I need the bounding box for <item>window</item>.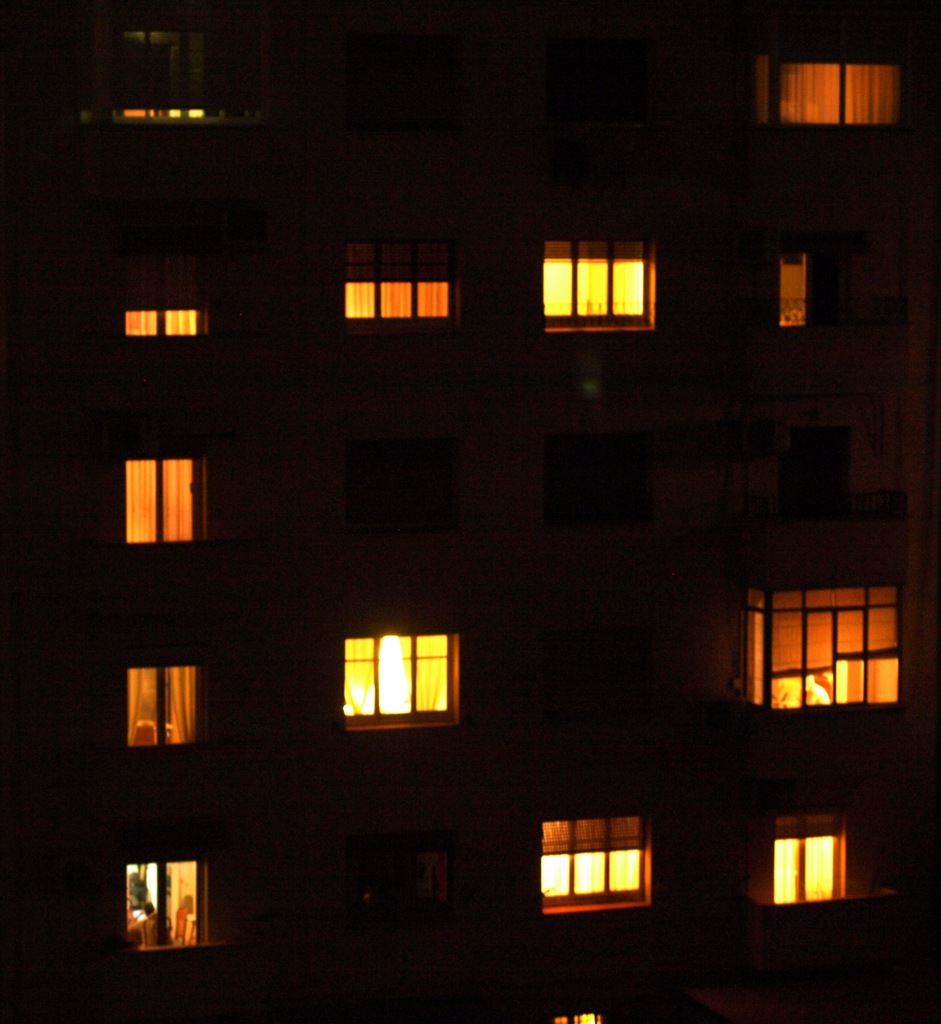
Here it is: detection(339, 628, 458, 731).
